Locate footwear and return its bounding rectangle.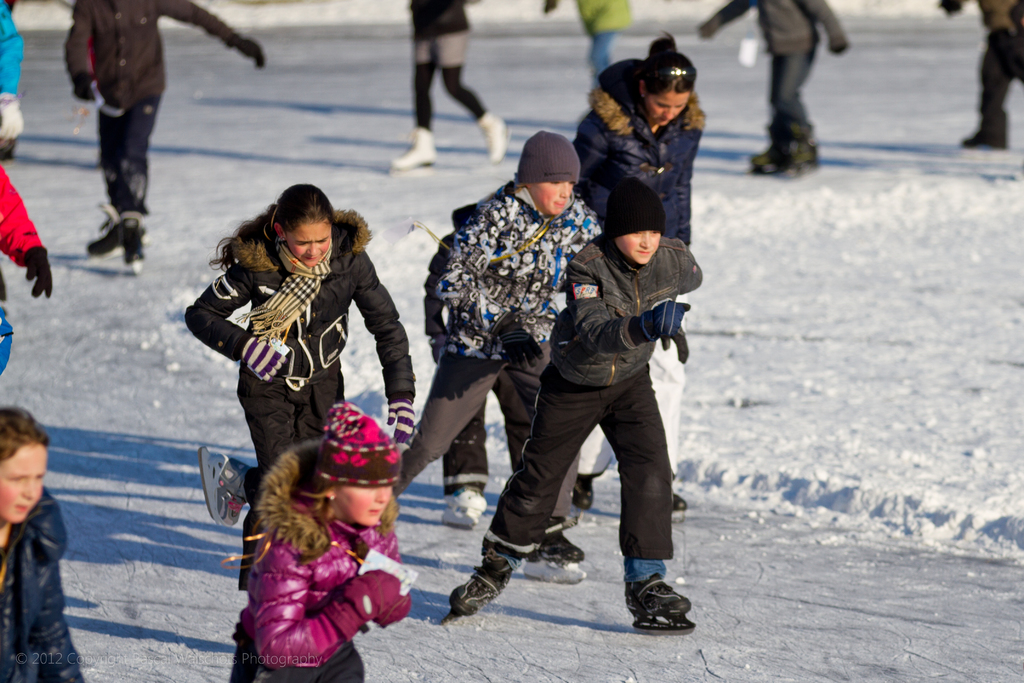
bbox=(85, 218, 122, 256).
